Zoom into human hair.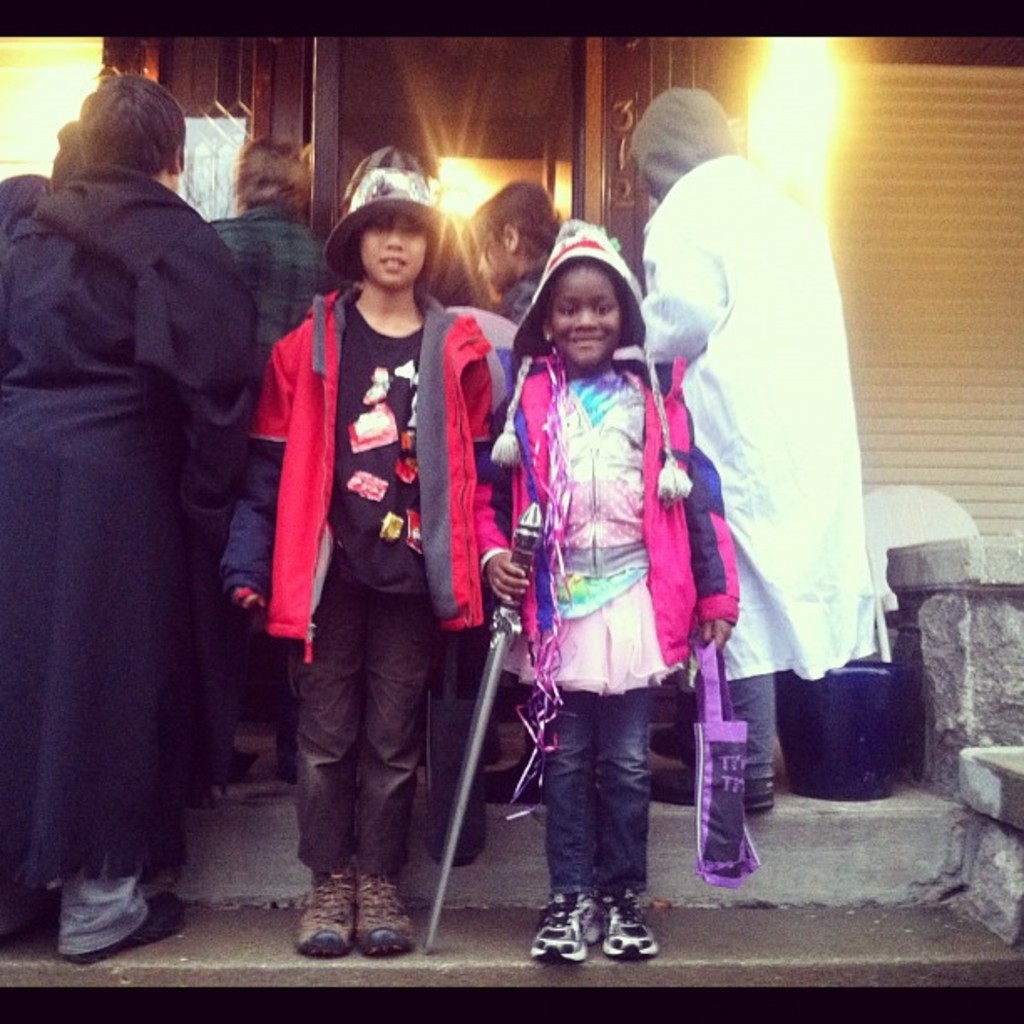
Zoom target: pyautogui.locateOnScreen(228, 139, 305, 204).
